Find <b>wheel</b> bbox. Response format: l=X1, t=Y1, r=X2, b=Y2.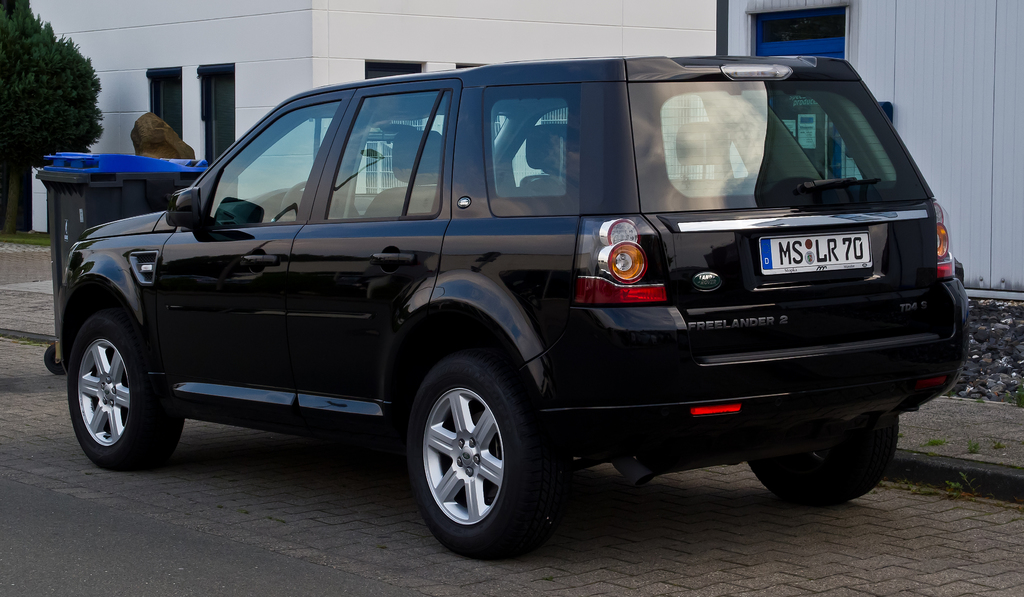
l=67, t=314, r=186, b=471.
